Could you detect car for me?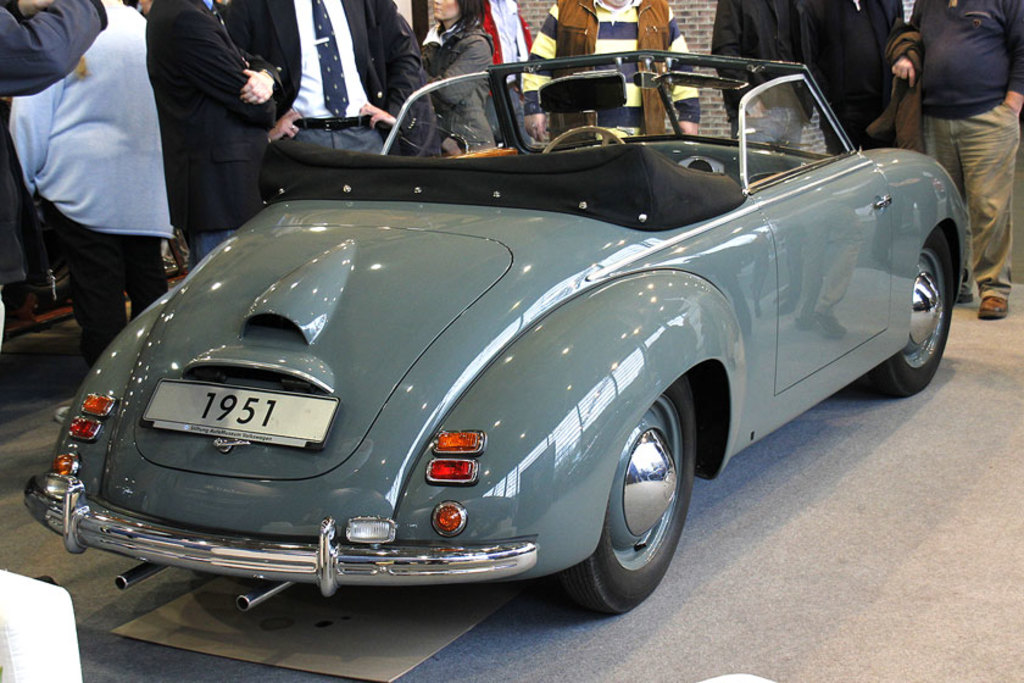
Detection result: 17,48,976,632.
